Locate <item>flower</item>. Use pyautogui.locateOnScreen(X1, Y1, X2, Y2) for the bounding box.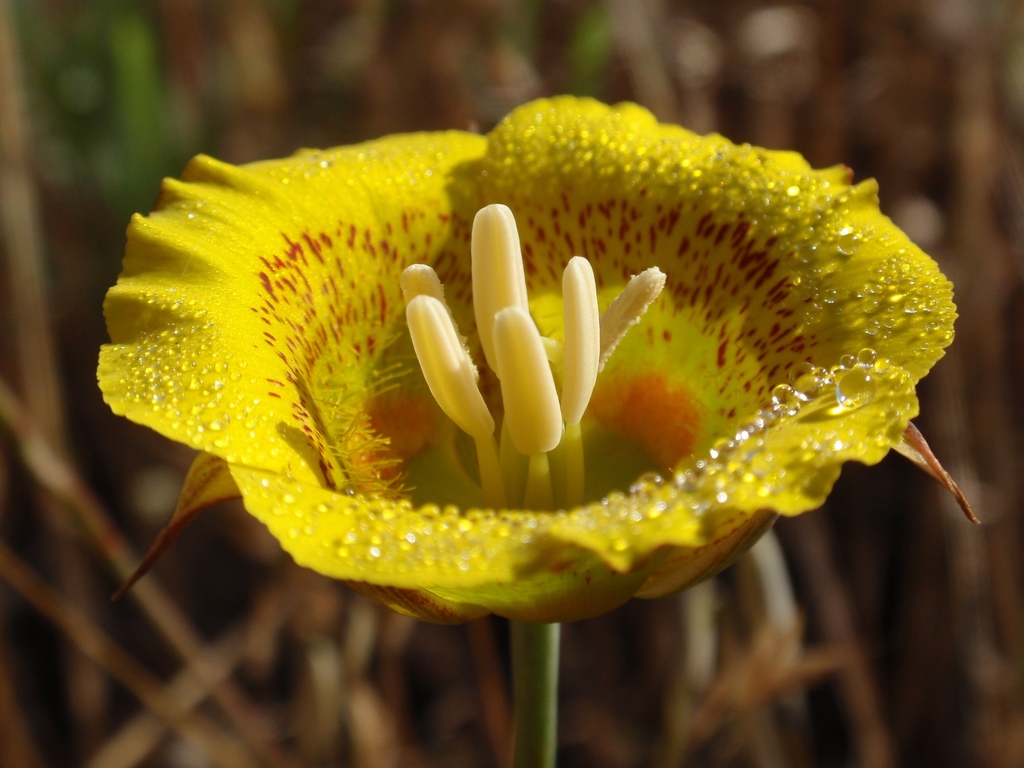
pyautogui.locateOnScreen(116, 106, 923, 577).
